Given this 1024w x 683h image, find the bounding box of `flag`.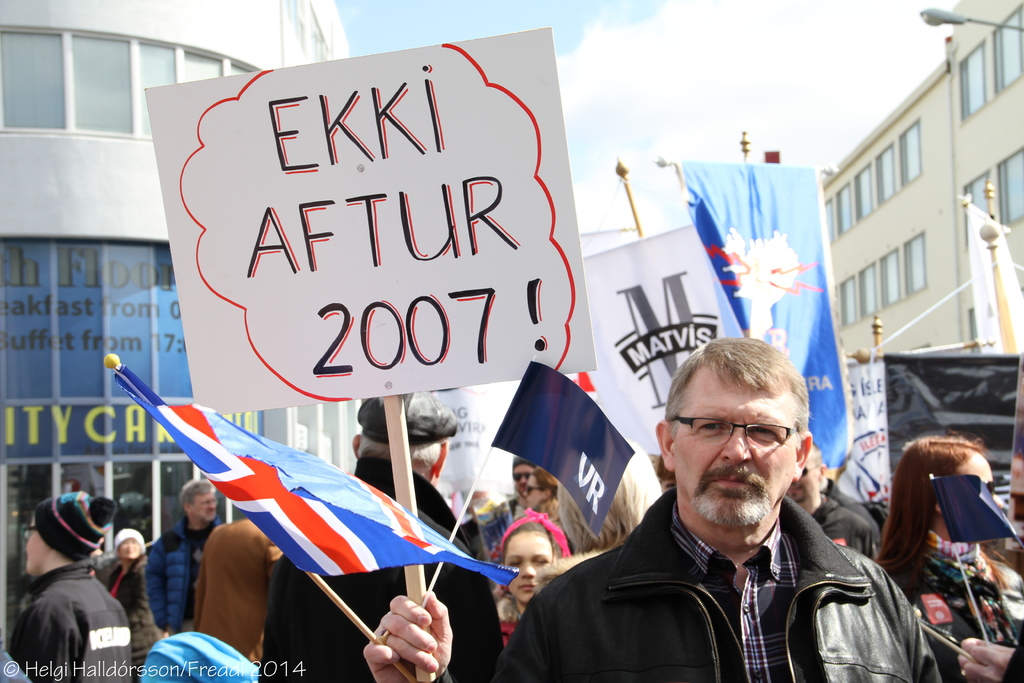
(488,355,637,537).
